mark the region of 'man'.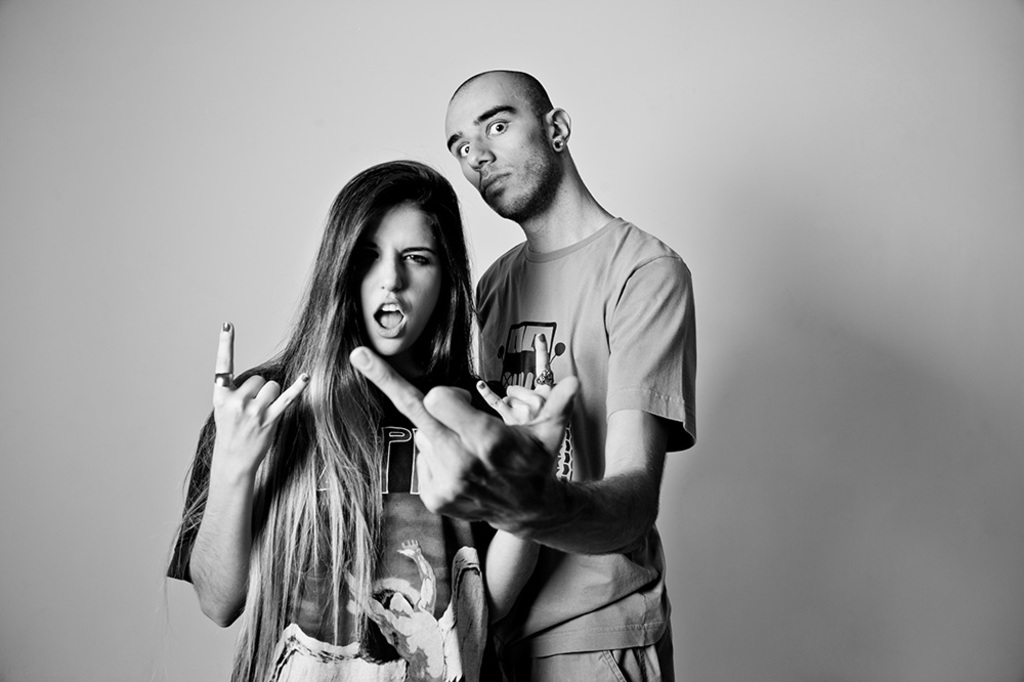
Region: {"left": 421, "top": 56, "right": 706, "bottom": 660}.
